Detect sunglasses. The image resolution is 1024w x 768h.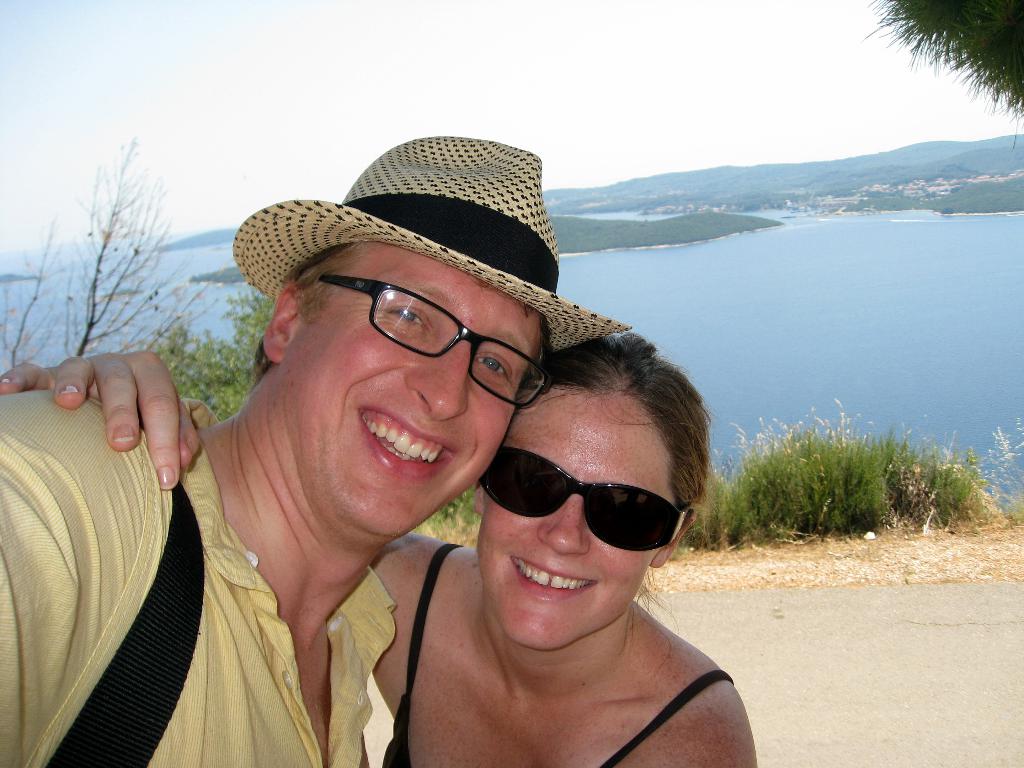
(474,447,691,549).
